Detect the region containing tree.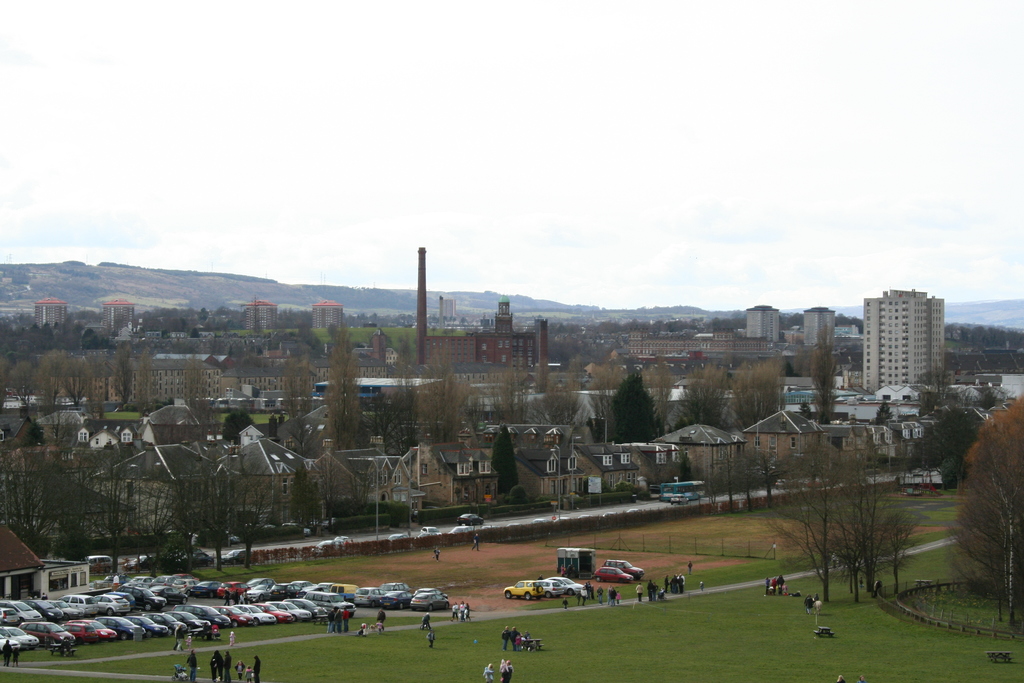
743:435:783:497.
